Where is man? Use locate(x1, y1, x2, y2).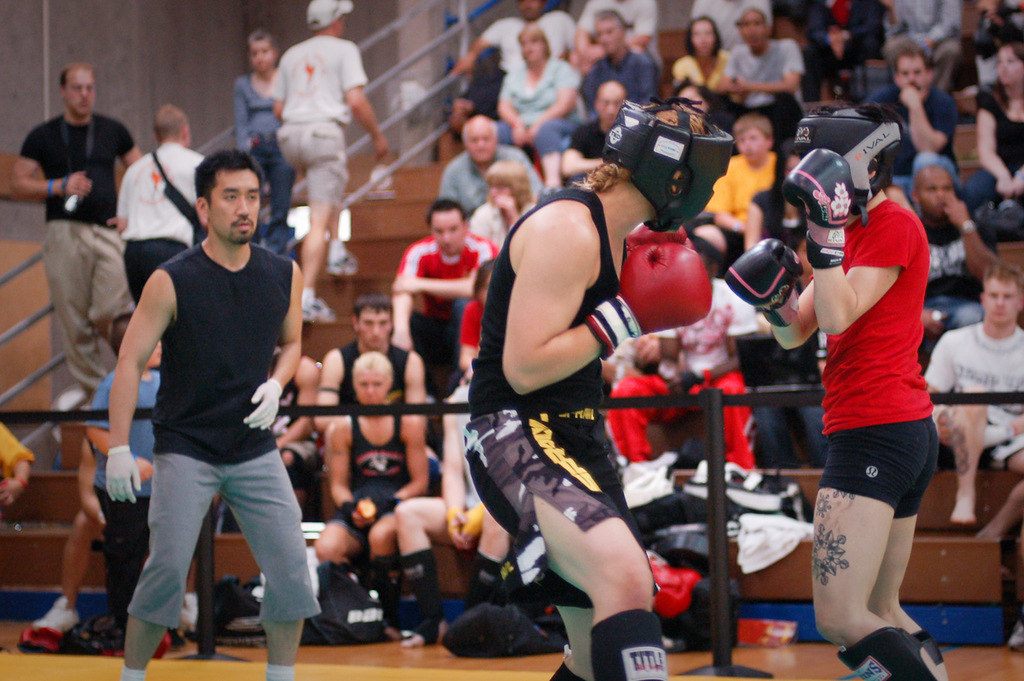
locate(267, 0, 369, 317).
